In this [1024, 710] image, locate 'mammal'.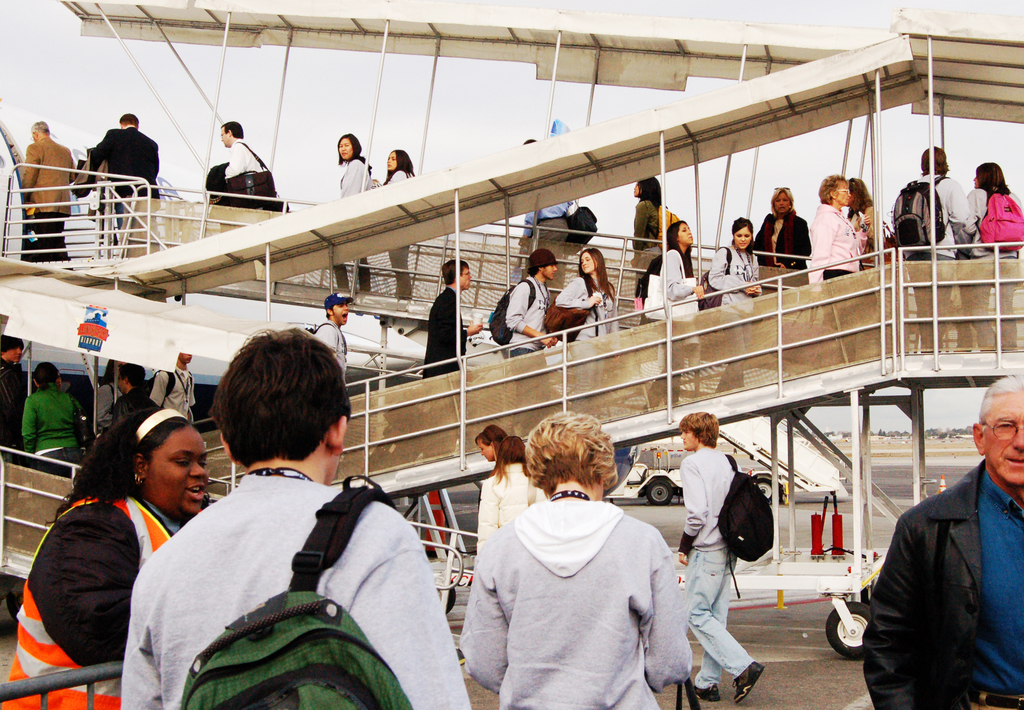
Bounding box: locate(417, 259, 479, 449).
